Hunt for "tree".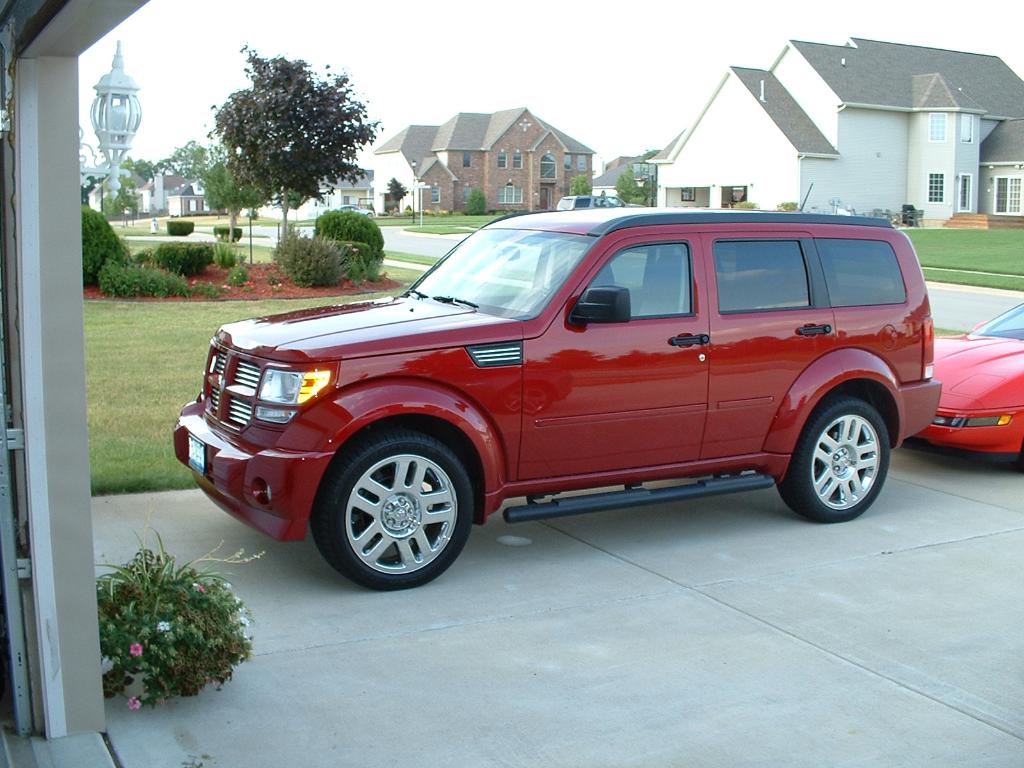
Hunted down at 209:44:392:261.
